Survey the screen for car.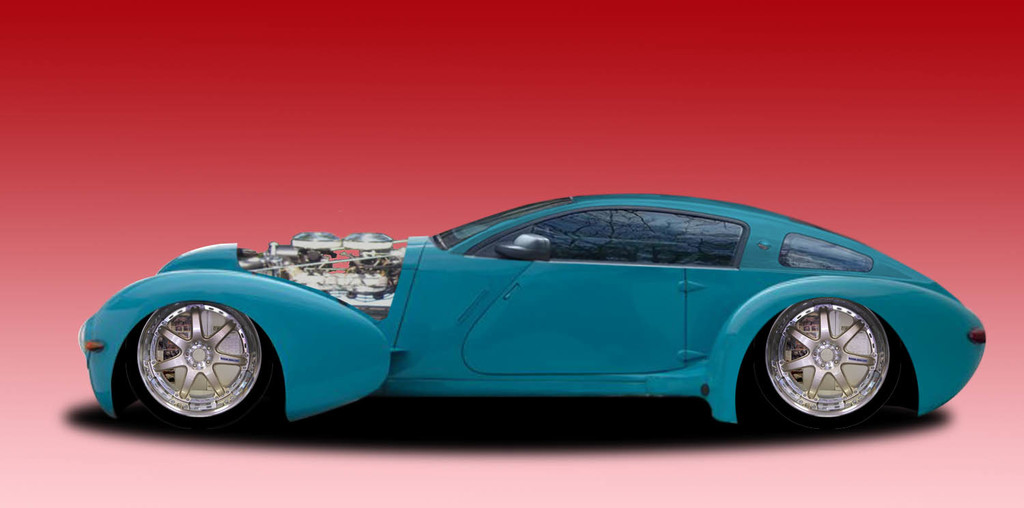
Survey found: bbox(75, 197, 993, 439).
